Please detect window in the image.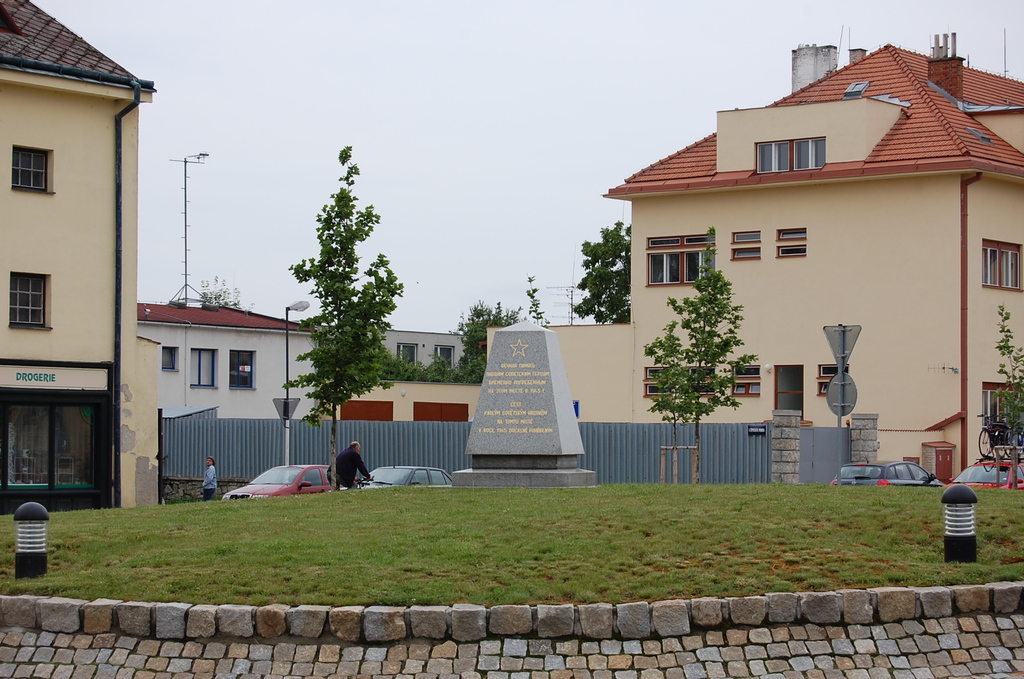
bbox=[984, 384, 1023, 441].
